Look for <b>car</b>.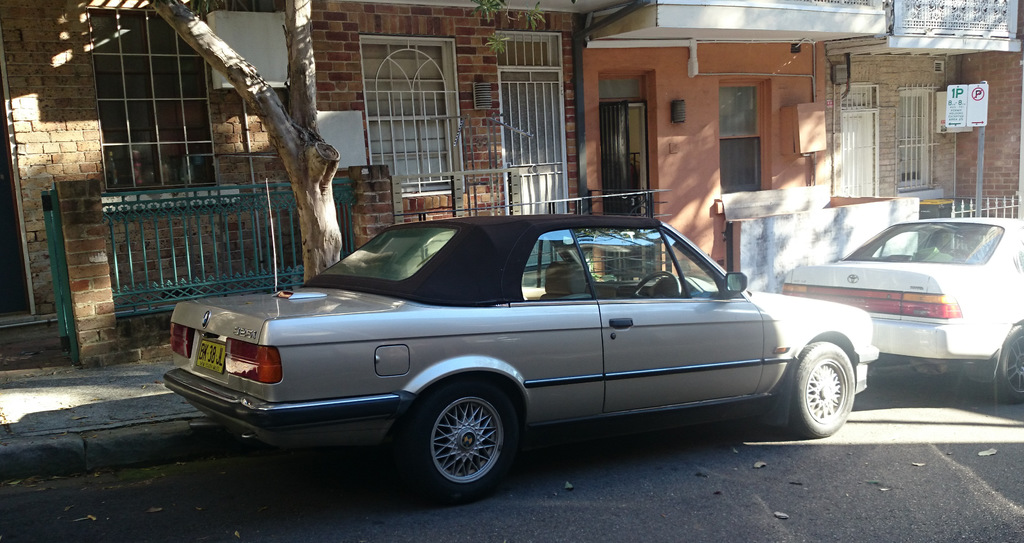
Found: 143/205/909/491.
